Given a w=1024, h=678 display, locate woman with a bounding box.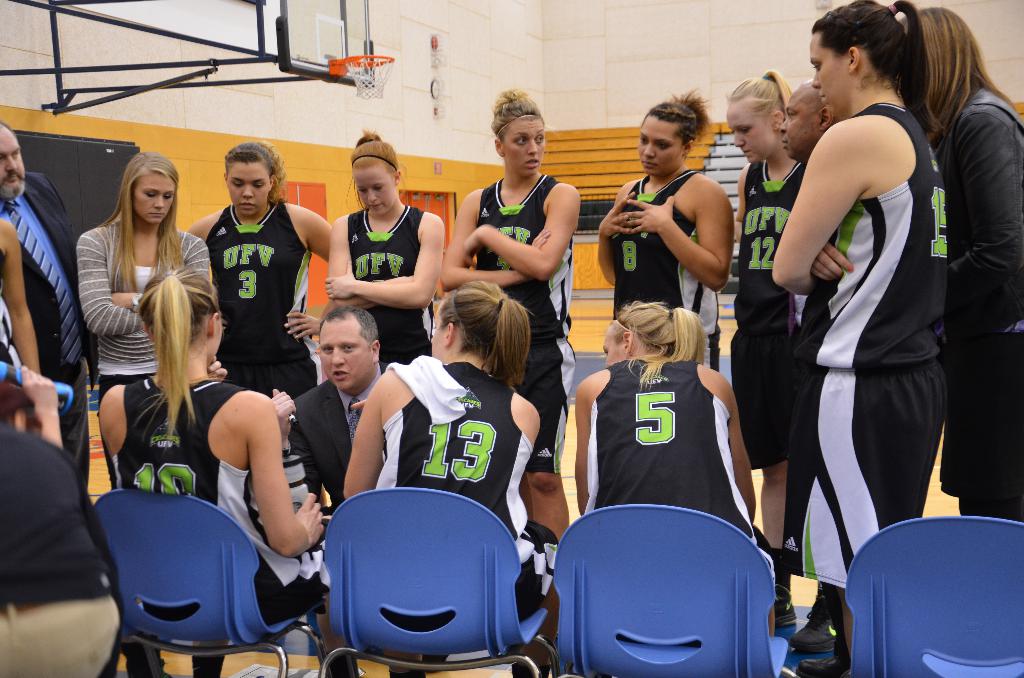
Located: [x1=730, y1=71, x2=810, y2=631].
